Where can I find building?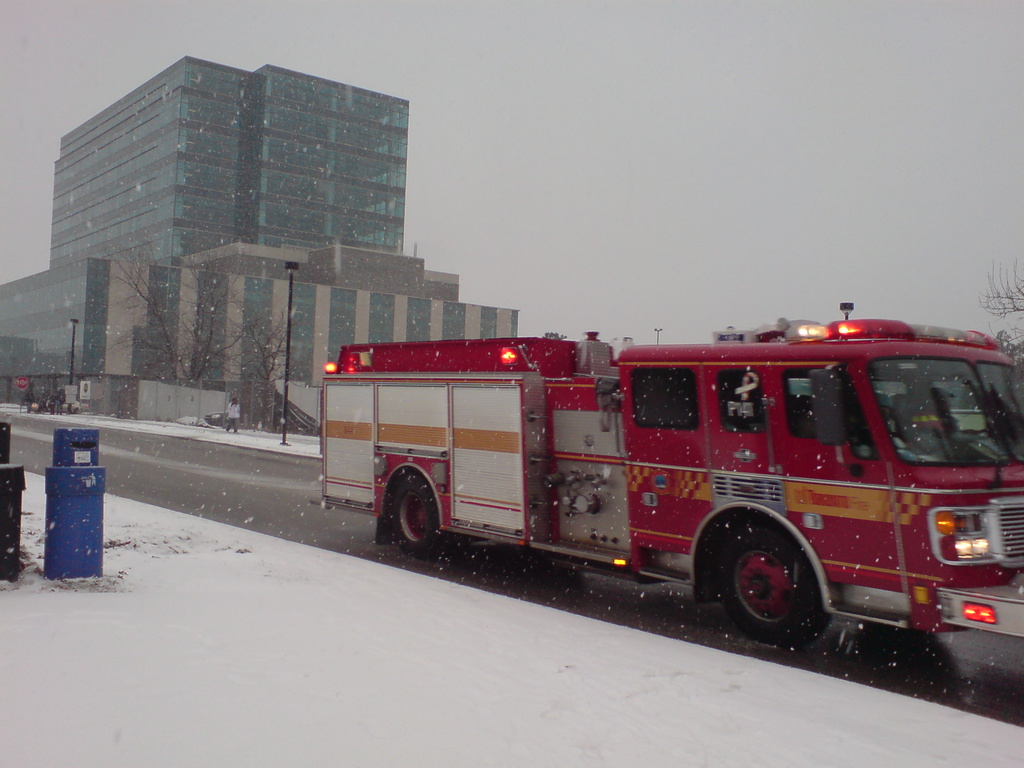
You can find it at (left=0, top=49, right=522, bottom=422).
